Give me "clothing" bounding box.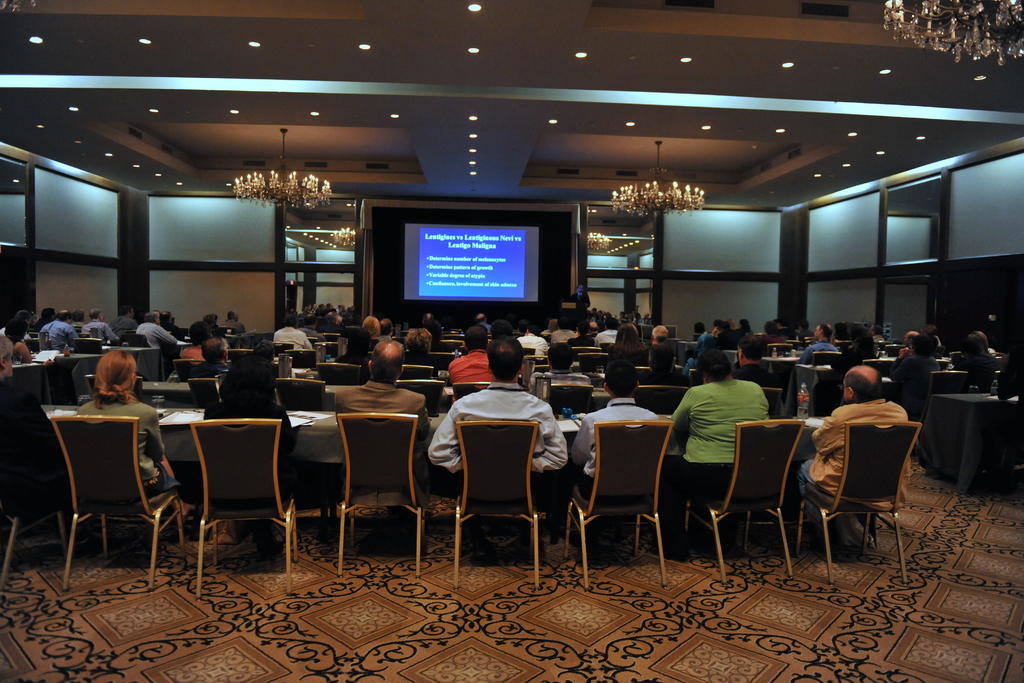
l=722, t=333, r=739, b=347.
